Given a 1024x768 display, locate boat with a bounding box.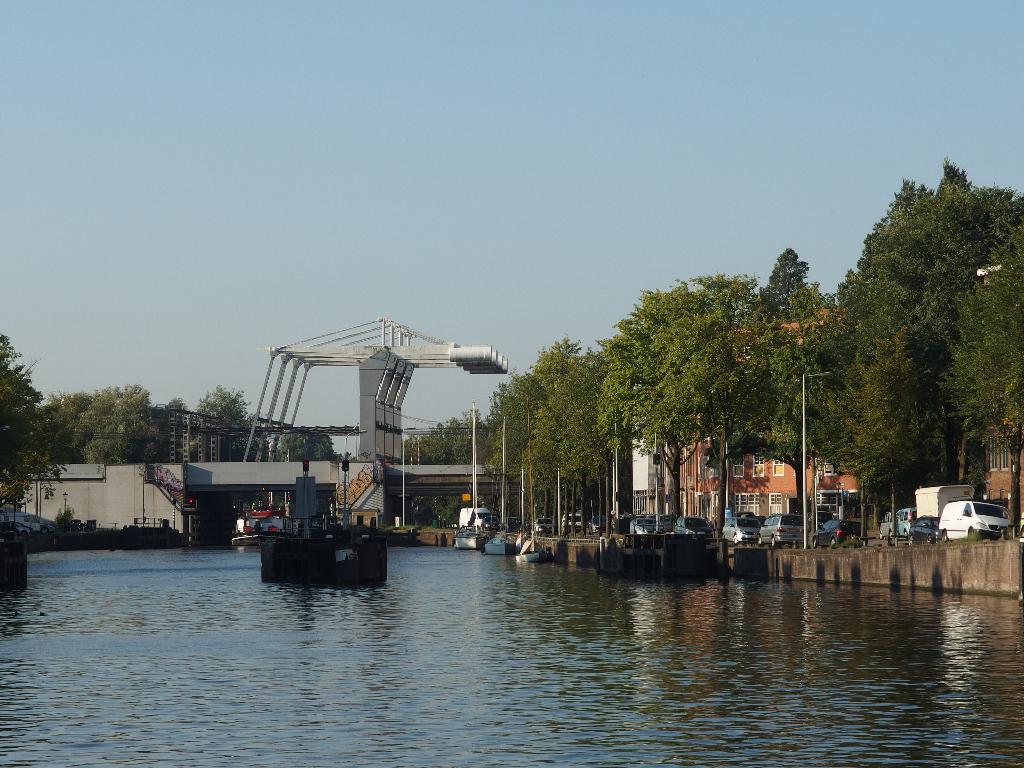
Located: <bbox>255, 477, 380, 583</bbox>.
